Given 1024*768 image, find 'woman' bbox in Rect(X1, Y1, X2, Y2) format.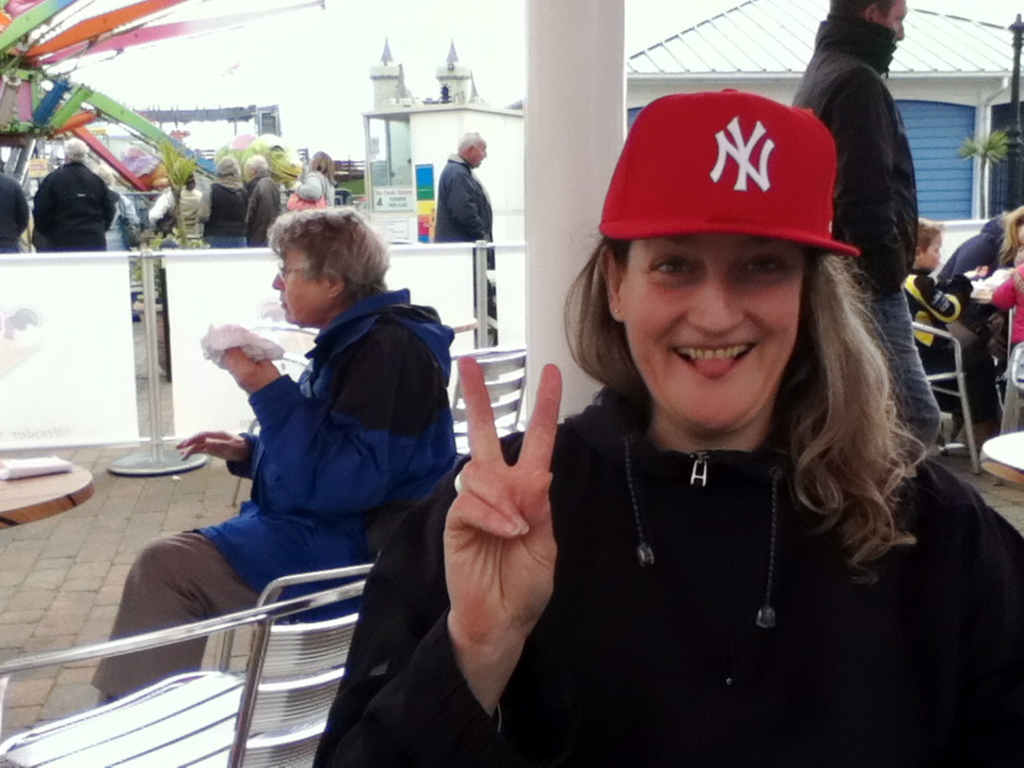
Rect(478, 114, 980, 756).
